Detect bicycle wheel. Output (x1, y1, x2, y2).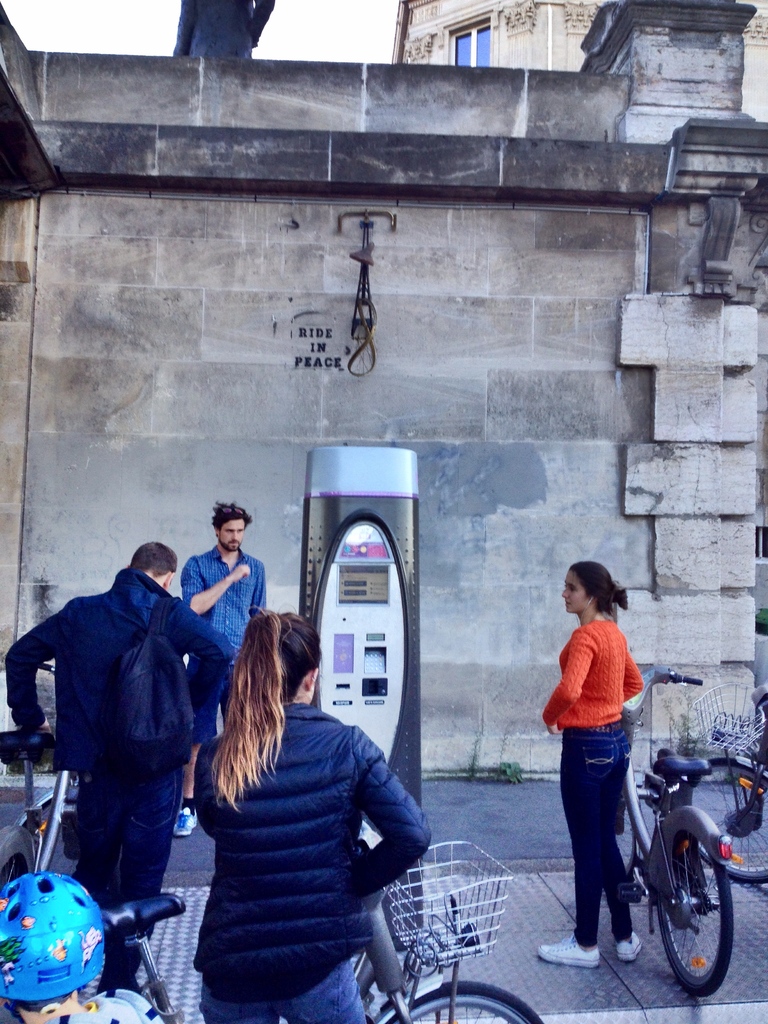
(684, 757, 767, 886).
